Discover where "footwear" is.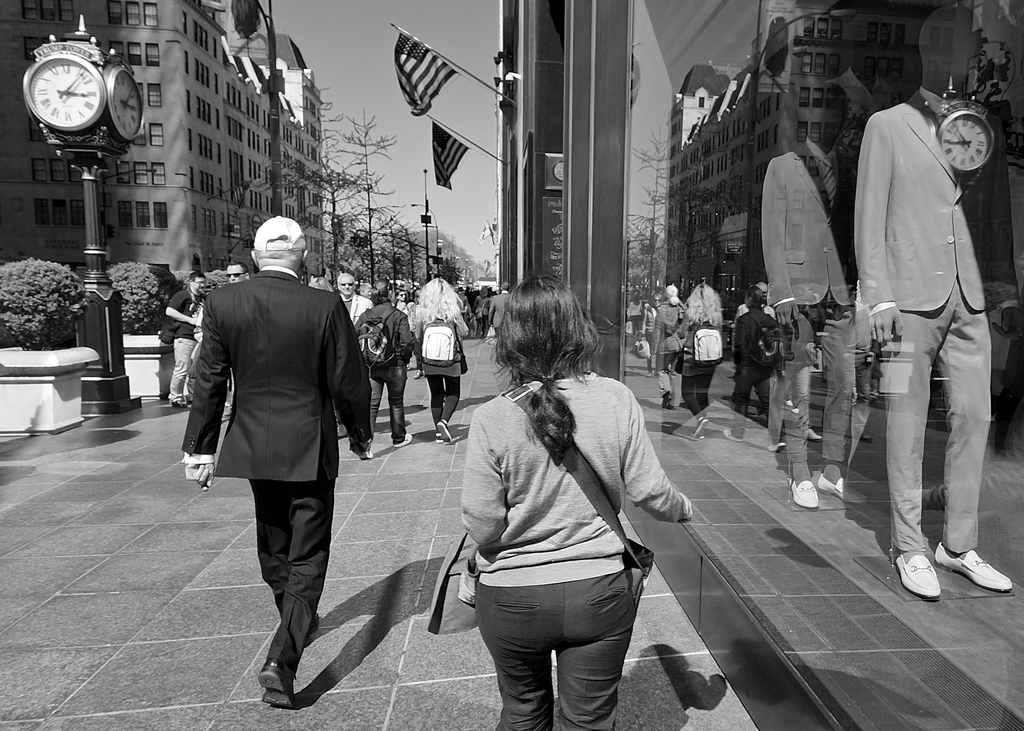
Discovered at (left=806, top=426, right=826, bottom=442).
